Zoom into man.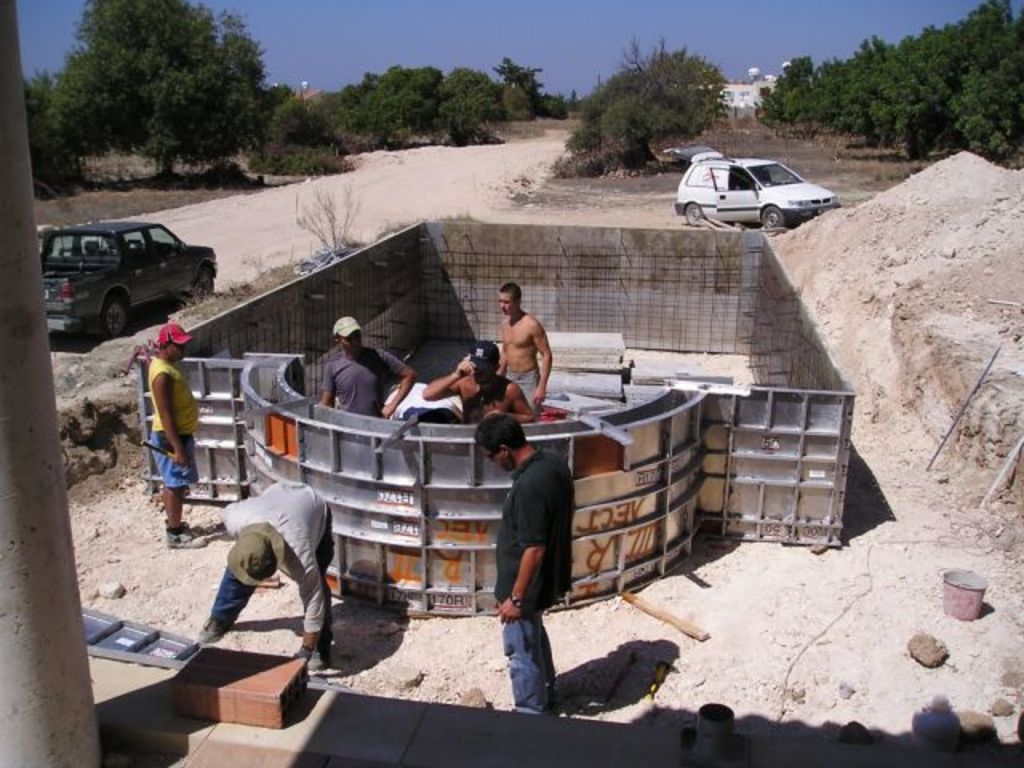
Zoom target: crop(149, 326, 192, 549).
